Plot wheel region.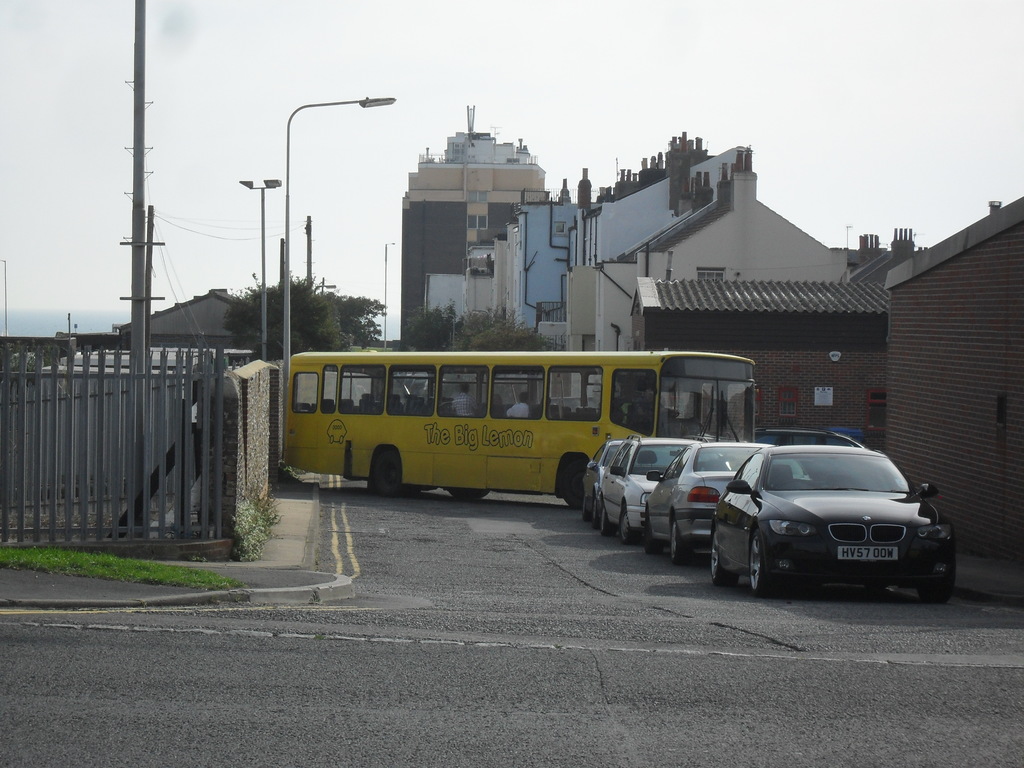
Plotted at Rect(671, 521, 694, 563).
